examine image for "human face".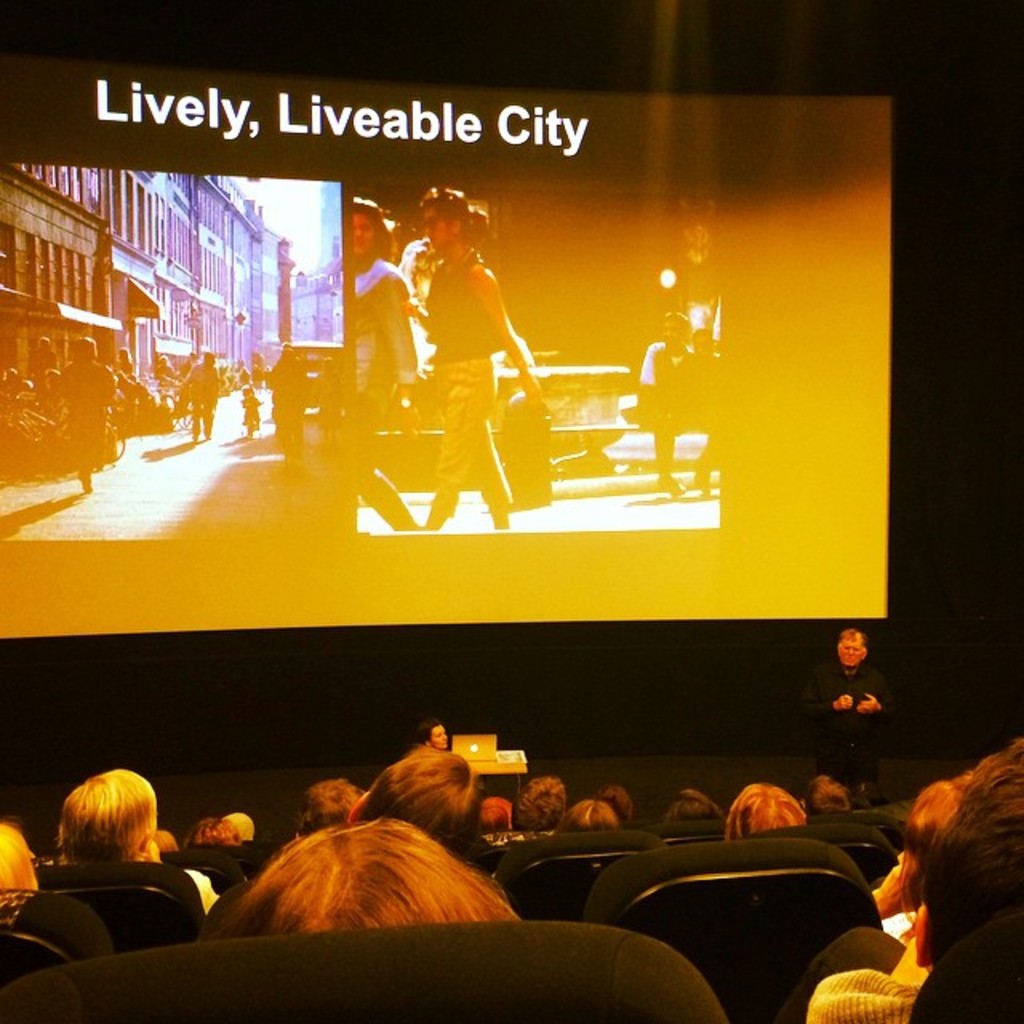
Examination result: {"left": 691, "top": 333, "right": 714, "bottom": 354}.
